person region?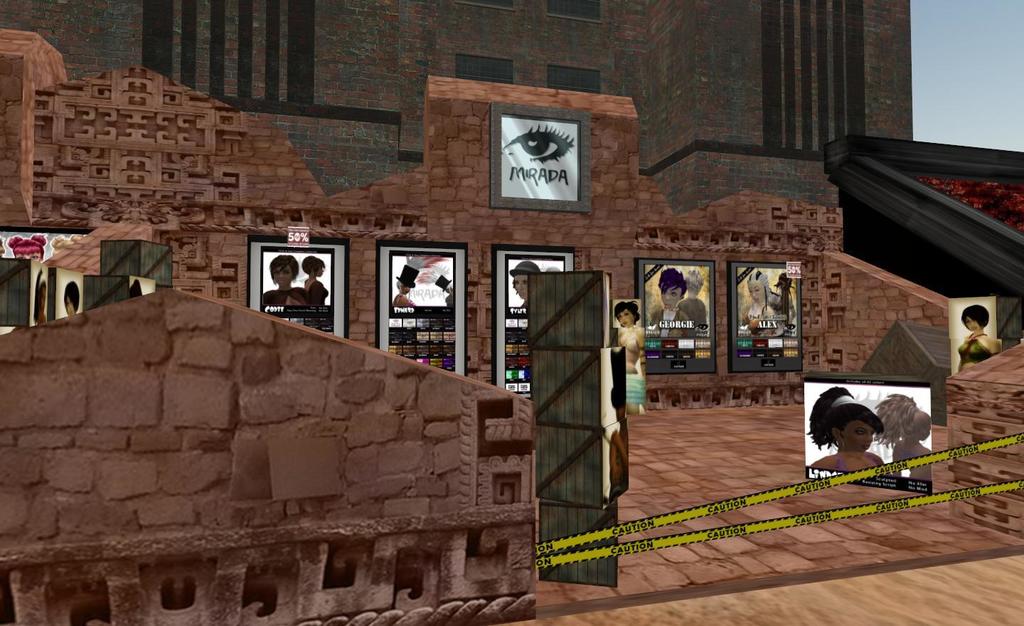
{"left": 63, "top": 282, "right": 81, "bottom": 313}
